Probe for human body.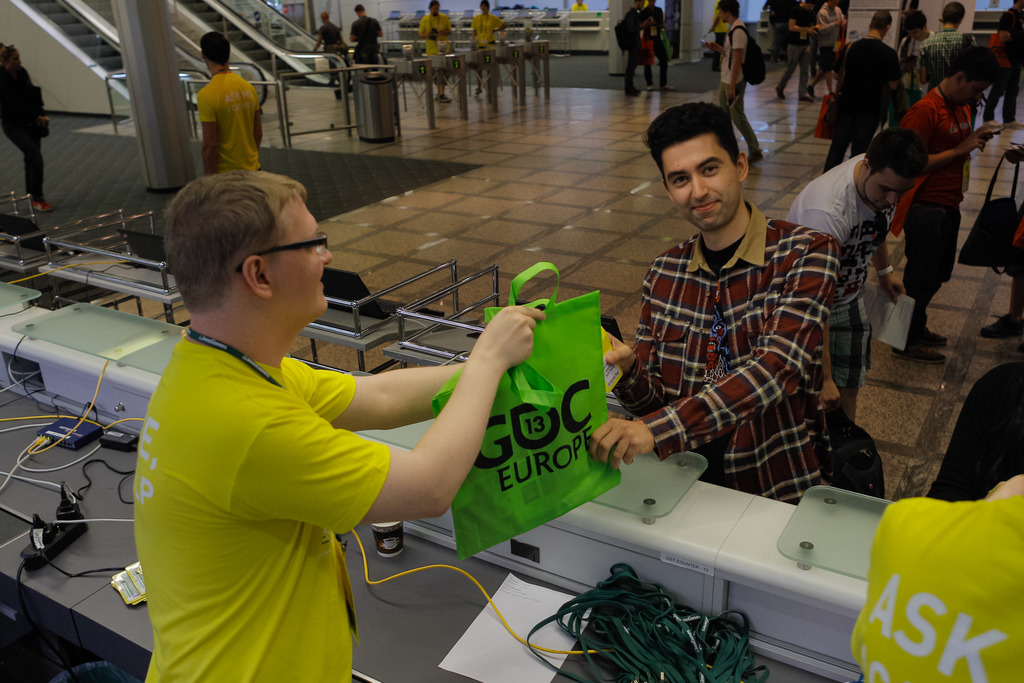
Probe result: select_region(143, 168, 543, 682).
